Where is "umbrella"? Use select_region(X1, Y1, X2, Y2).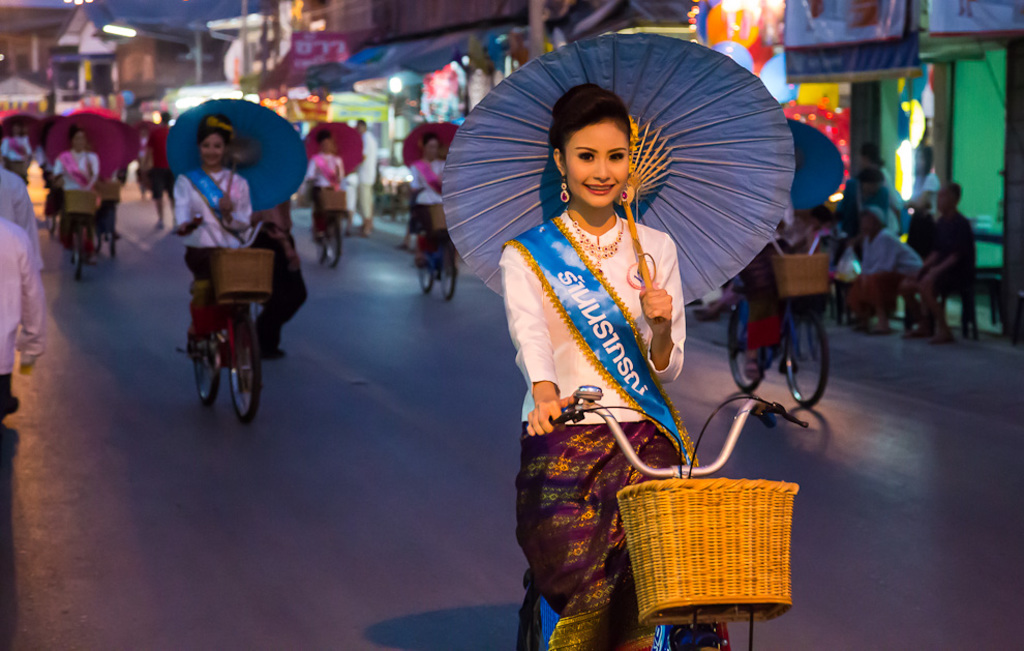
select_region(163, 96, 310, 212).
